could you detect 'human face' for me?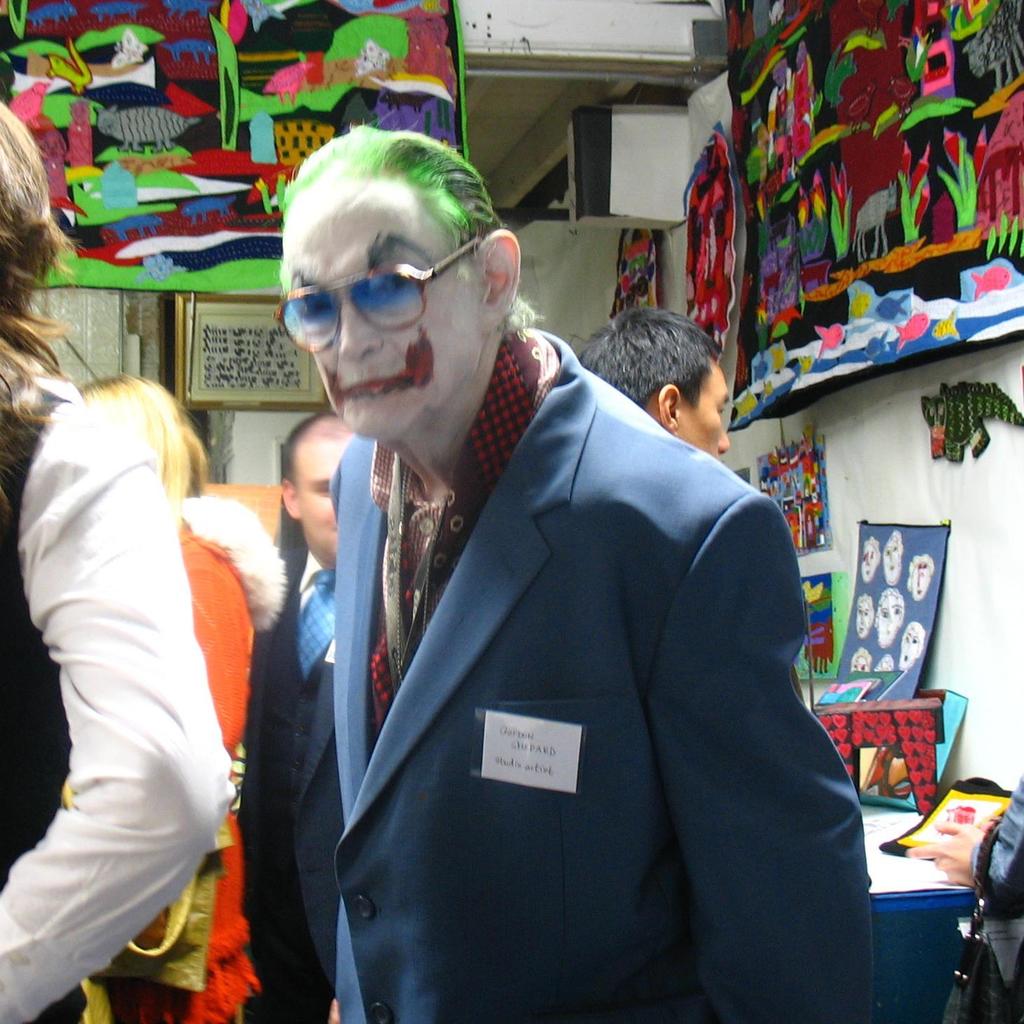
Detection result: <region>272, 199, 463, 446</region>.
